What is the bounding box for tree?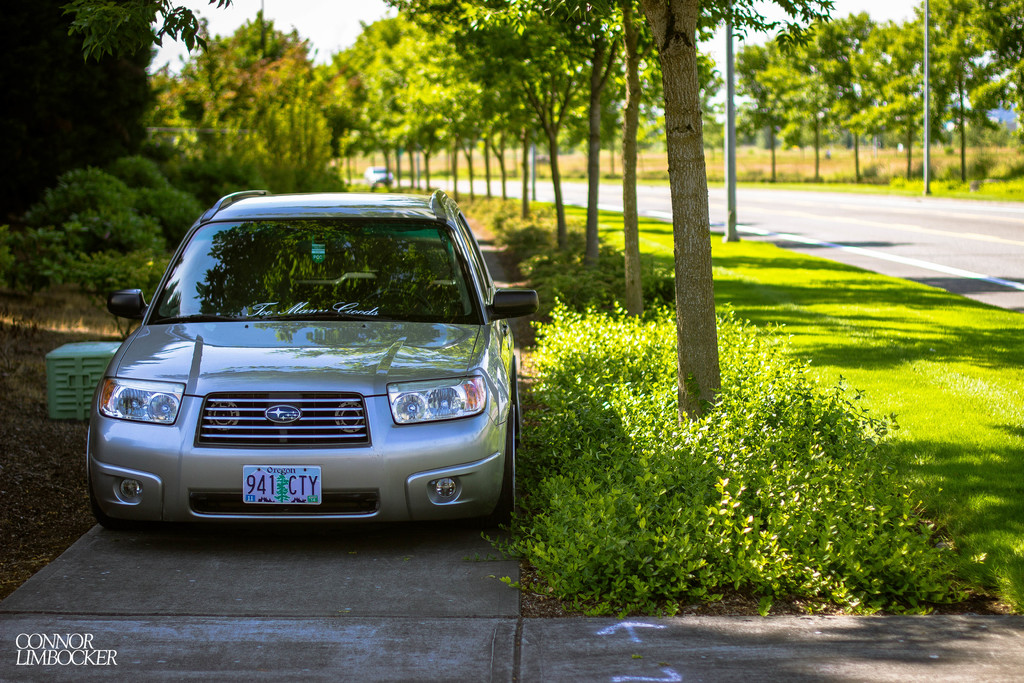
x1=812 y1=9 x2=876 y2=178.
